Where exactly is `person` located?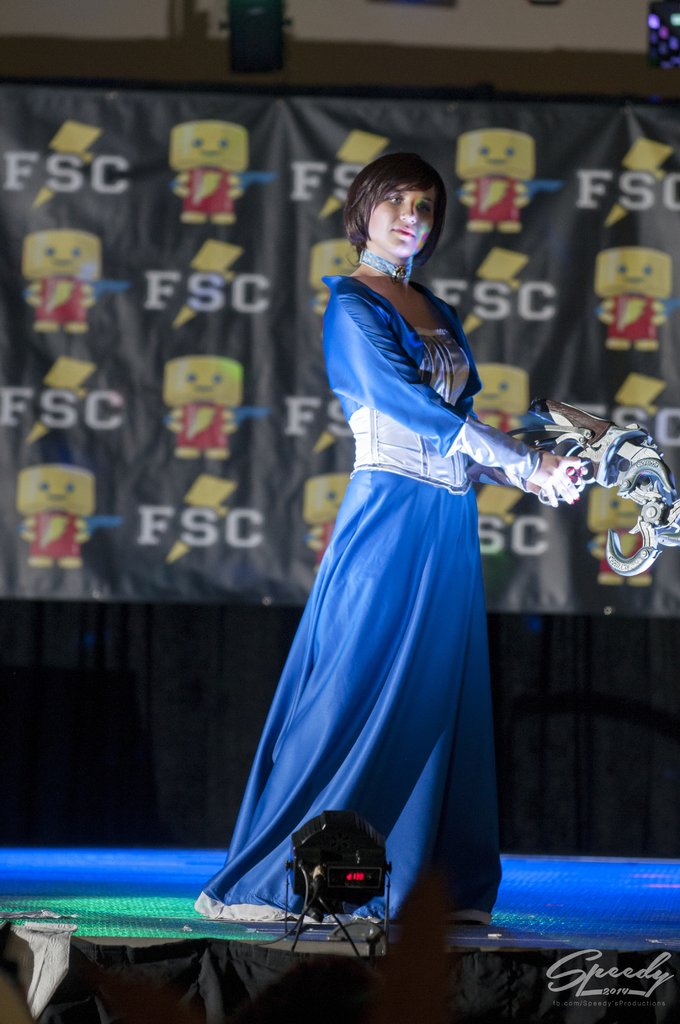
Its bounding box is {"x1": 252, "y1": 113, "x2": 549, "y2": 979}.
